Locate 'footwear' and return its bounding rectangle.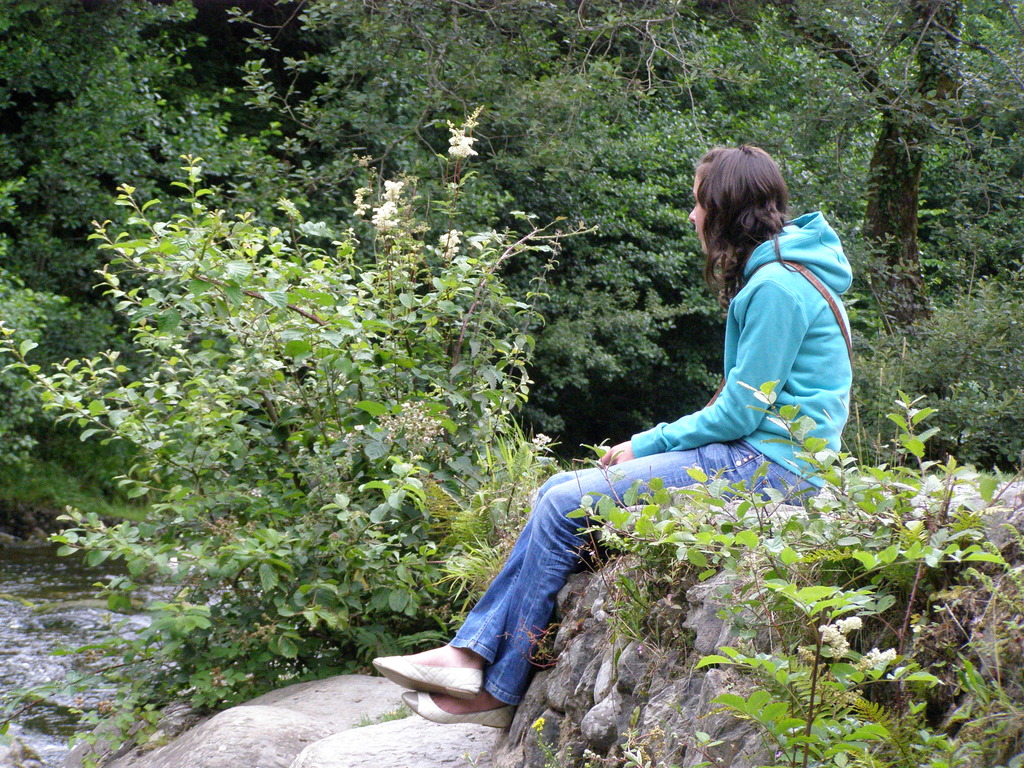
select_region(397, 688, 513, 726).
